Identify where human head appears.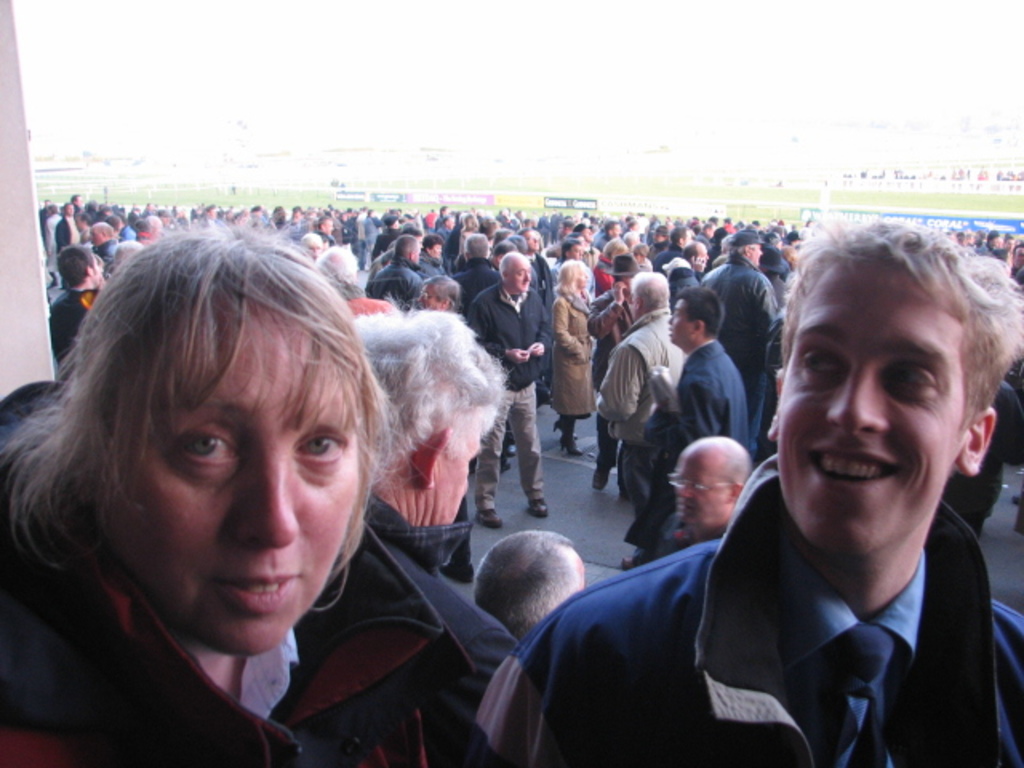
Appears at pyautogui.locateOnScreen(0, 232, 394, 661).
